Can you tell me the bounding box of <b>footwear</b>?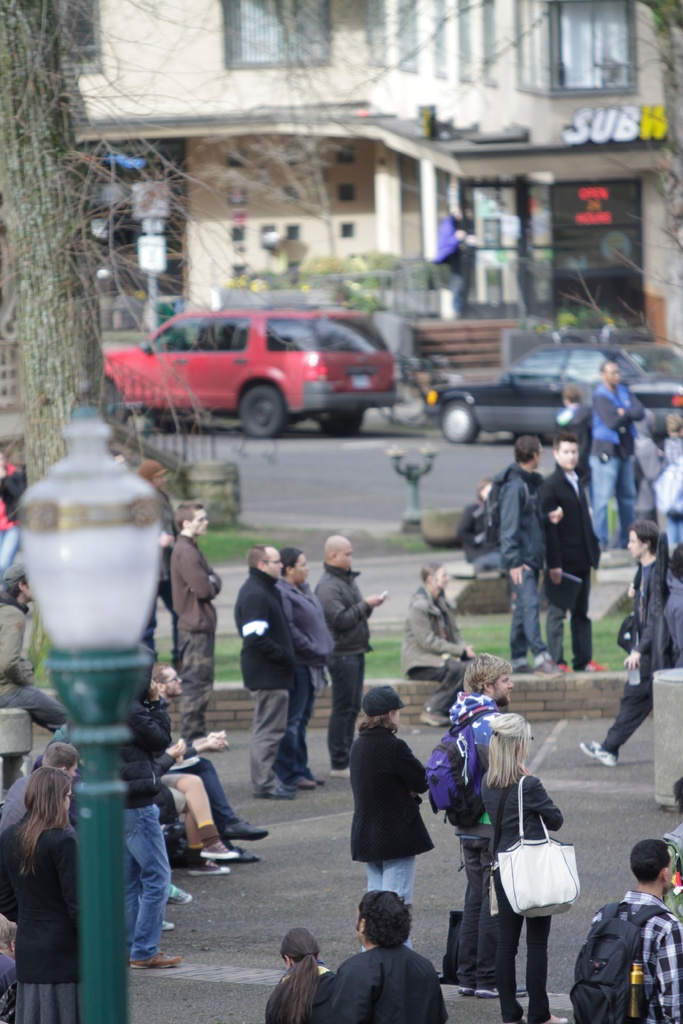
126:948:181:969.
